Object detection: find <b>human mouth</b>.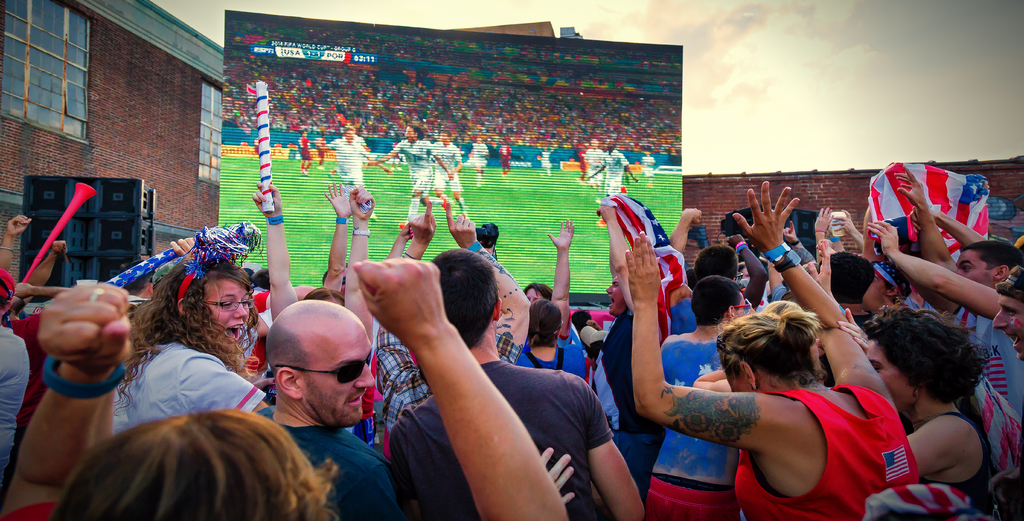
[605,293,619,307].
